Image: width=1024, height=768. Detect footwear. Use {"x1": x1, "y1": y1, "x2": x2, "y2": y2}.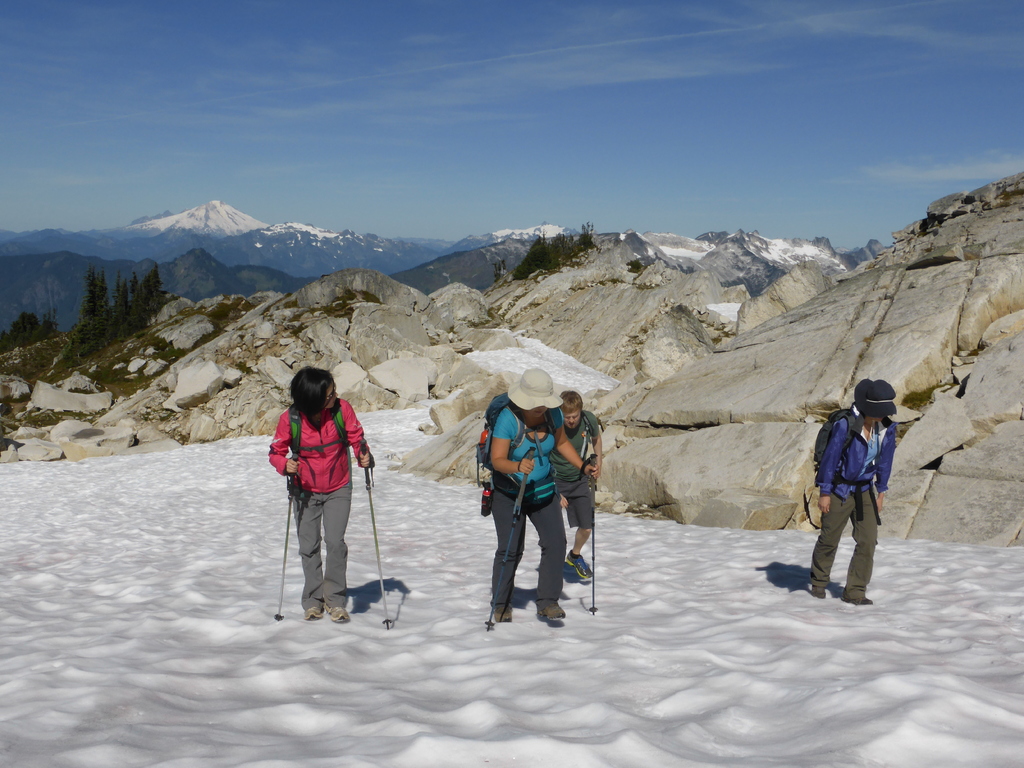
{"x1": 321, "y1": 603, "x2": 350, "y2": 621}.
